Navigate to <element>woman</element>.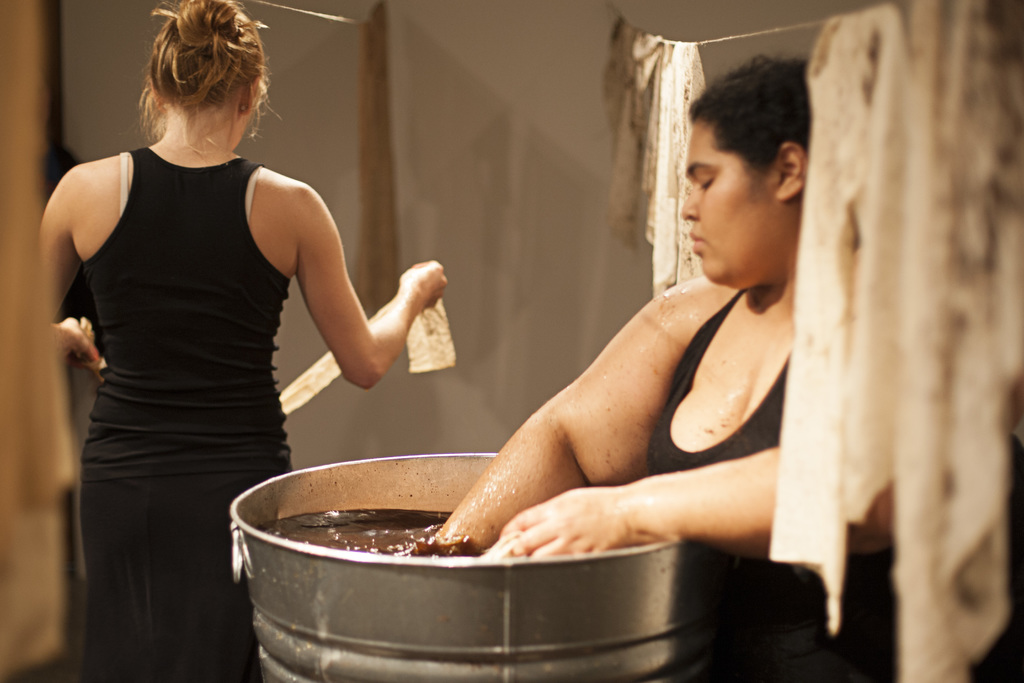
Navigation target: select_region(429, 55, 930, 682).
